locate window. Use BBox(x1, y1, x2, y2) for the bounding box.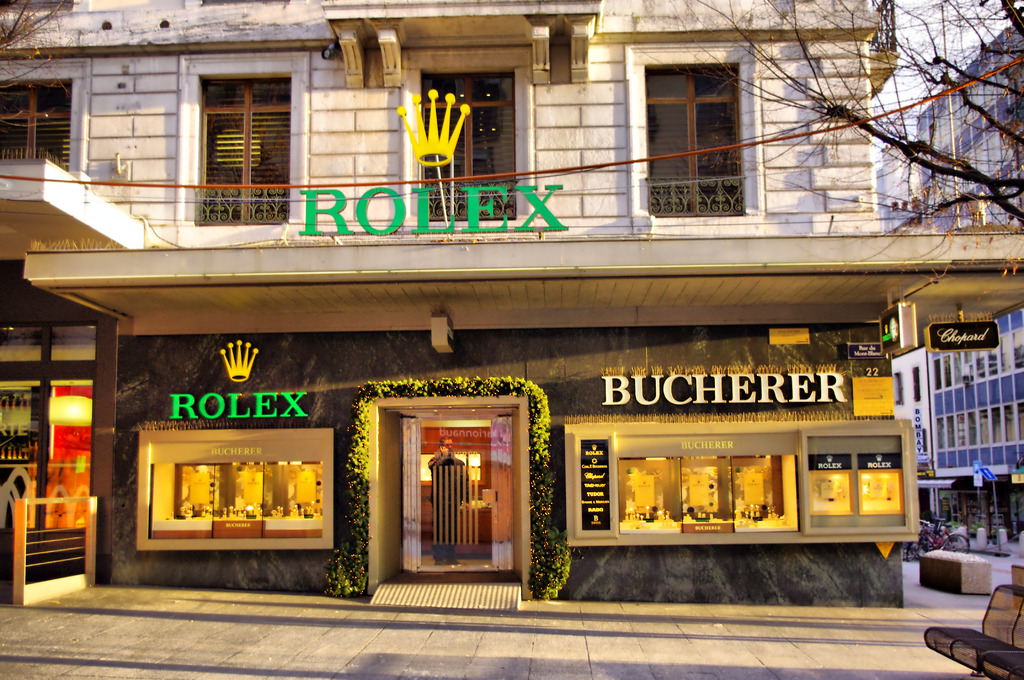
BBox(5, 324, 89, 526).
